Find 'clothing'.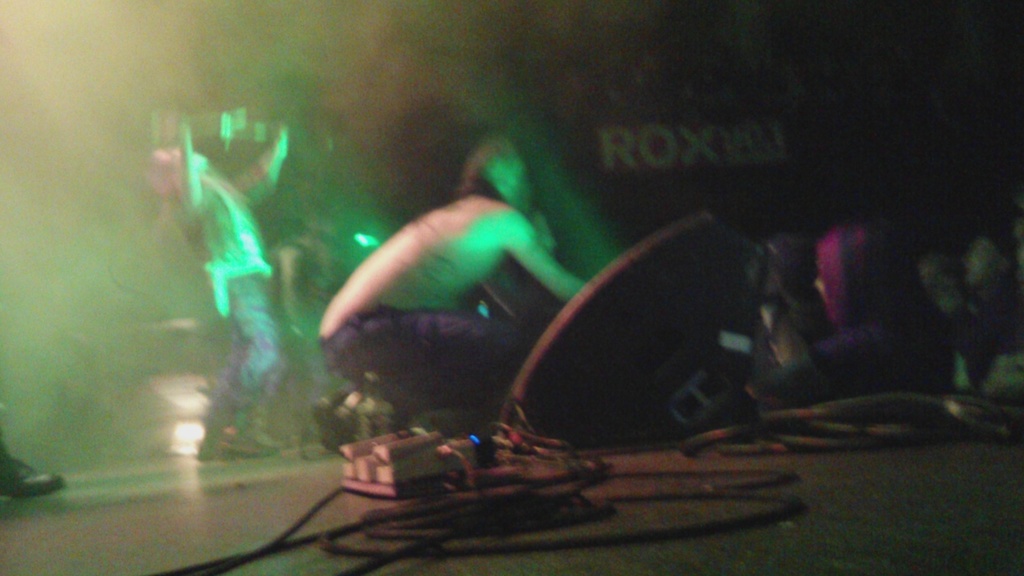
<bbox>276, 242, 328, 362</bbox>.
